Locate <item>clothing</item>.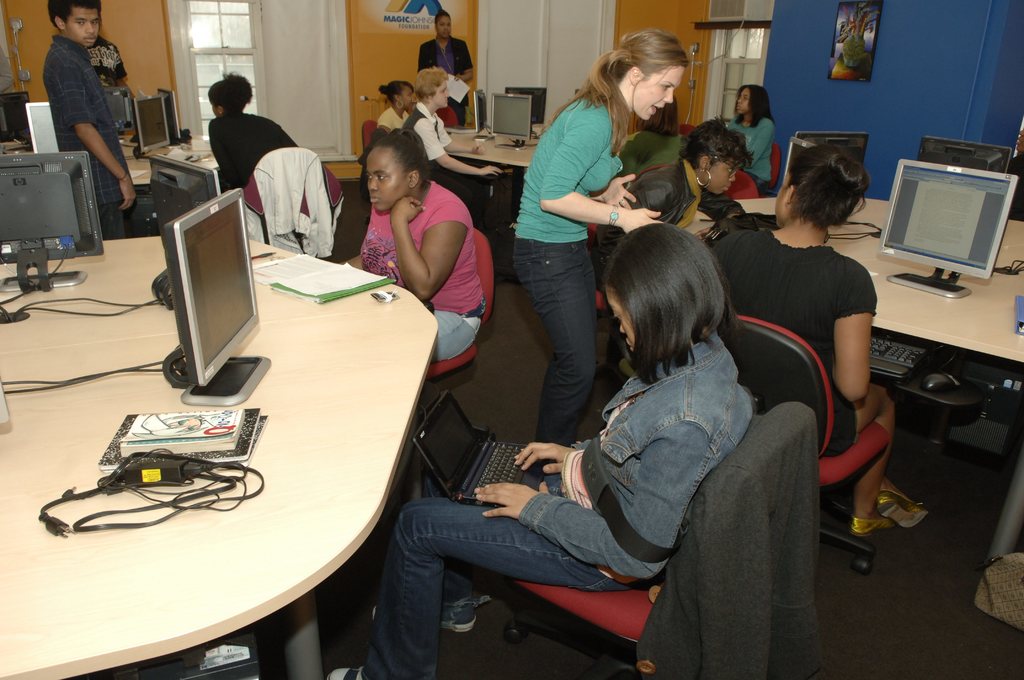
Bounding box: crop(731, 117, 781, 185).
